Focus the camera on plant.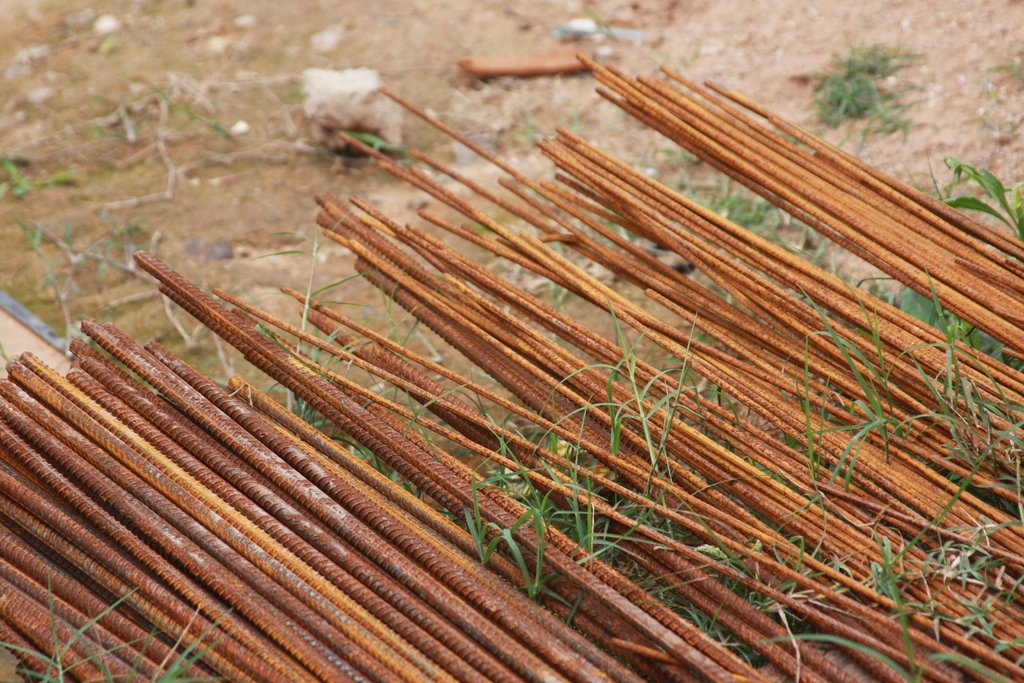
Focus region: crop(941, 154, 1023, 237).
